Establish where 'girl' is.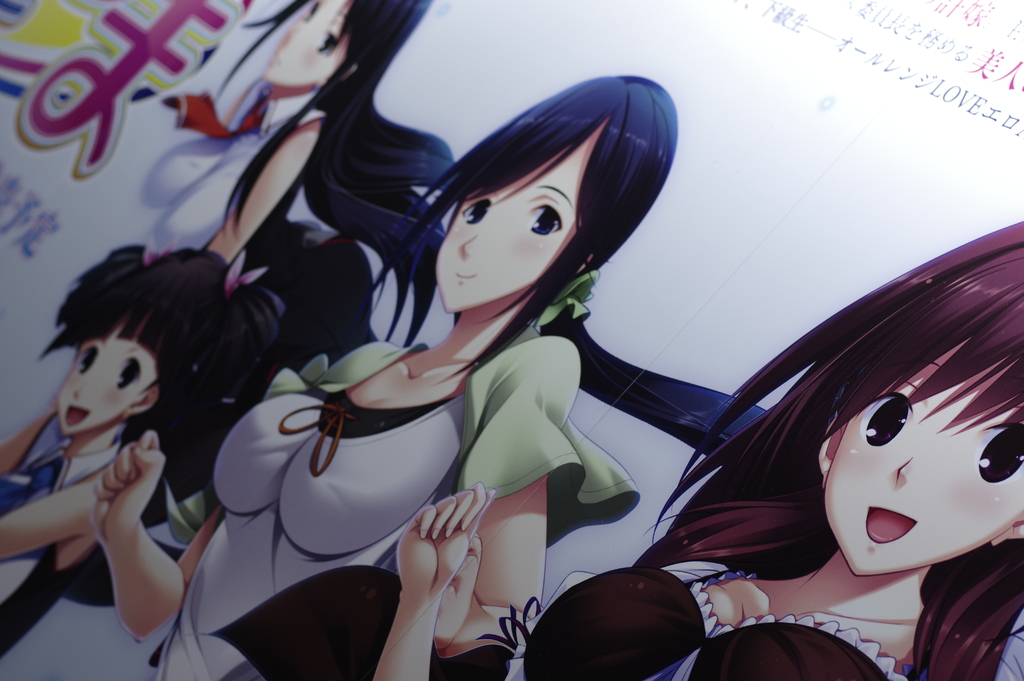
Established at BBox(90, 74, 676, 680).
